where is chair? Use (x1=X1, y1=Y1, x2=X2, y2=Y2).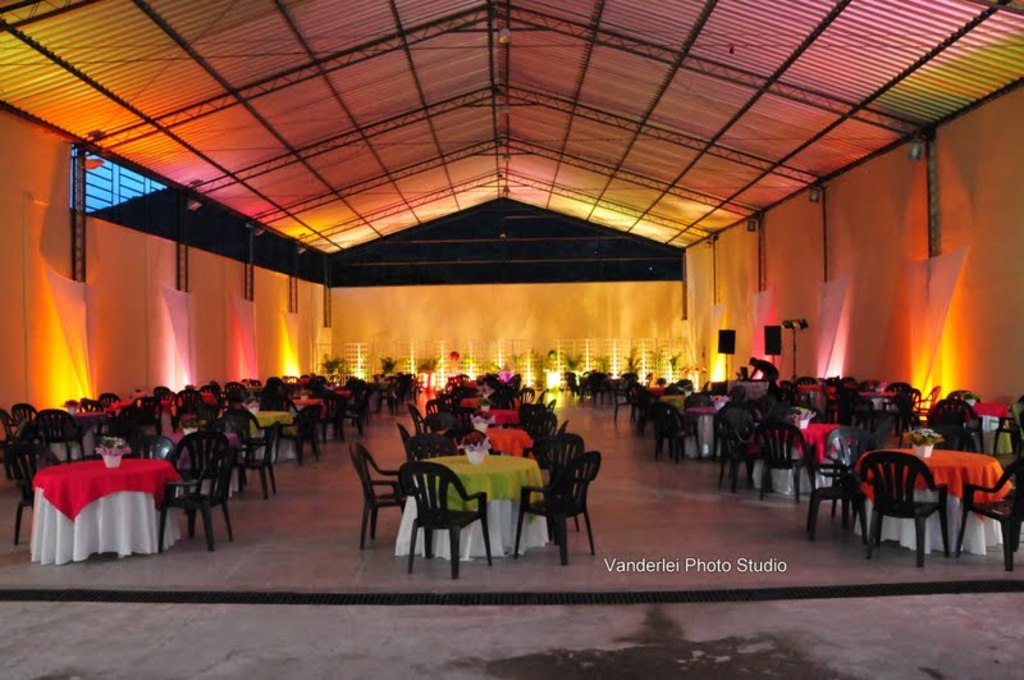
(x1=0, y1=407, x2=27, y2=482).
